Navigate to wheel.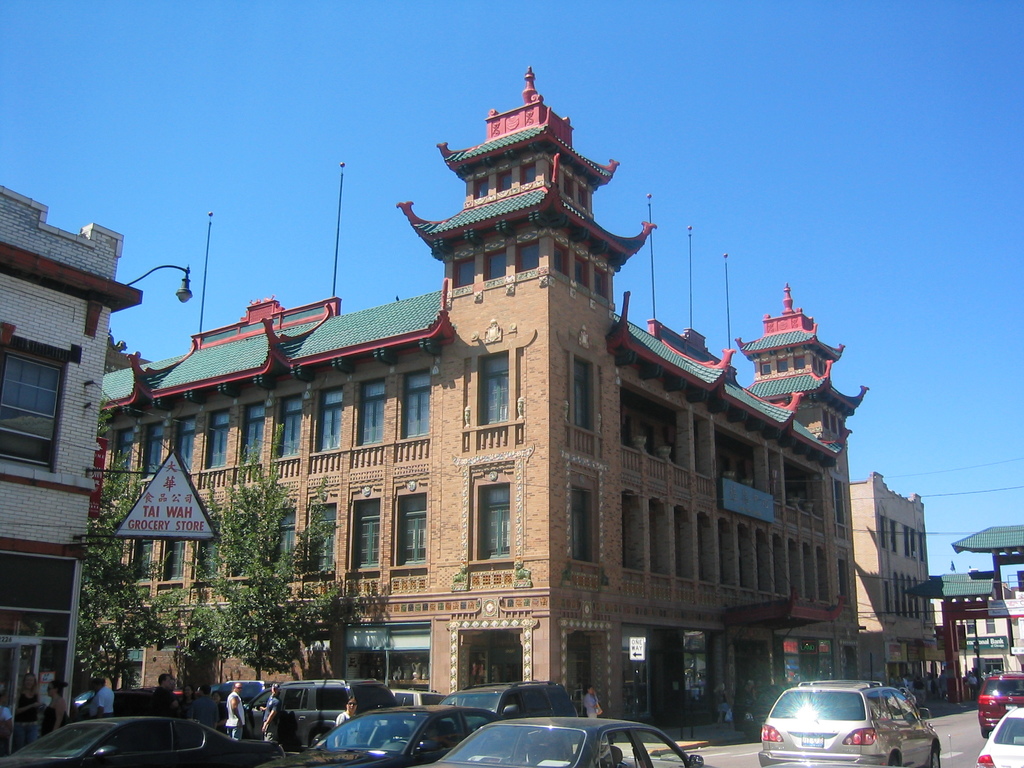
Navigation target: 886/749/904/767.
